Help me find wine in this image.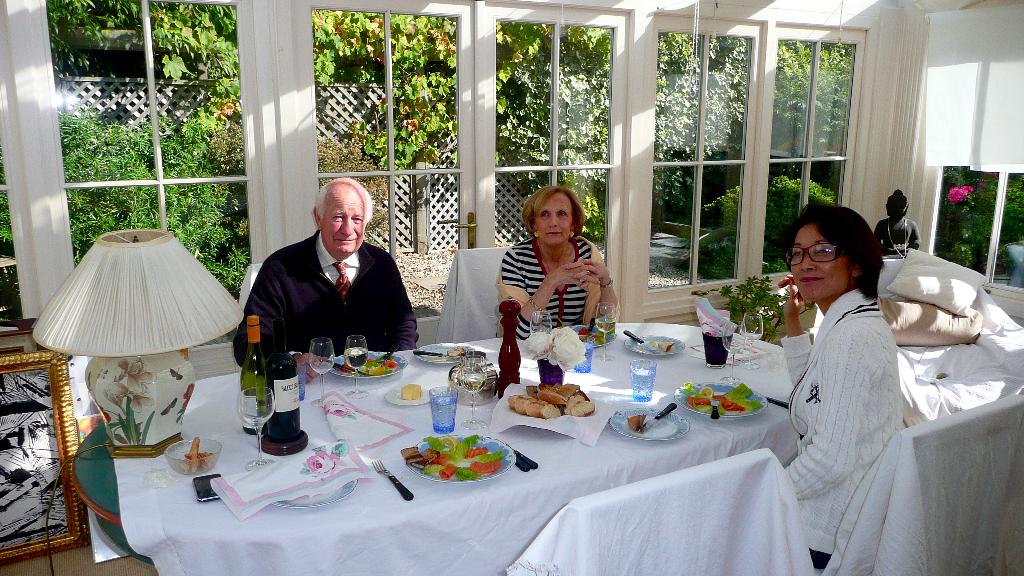
Found it: <box>461,373,486,393</box>.
